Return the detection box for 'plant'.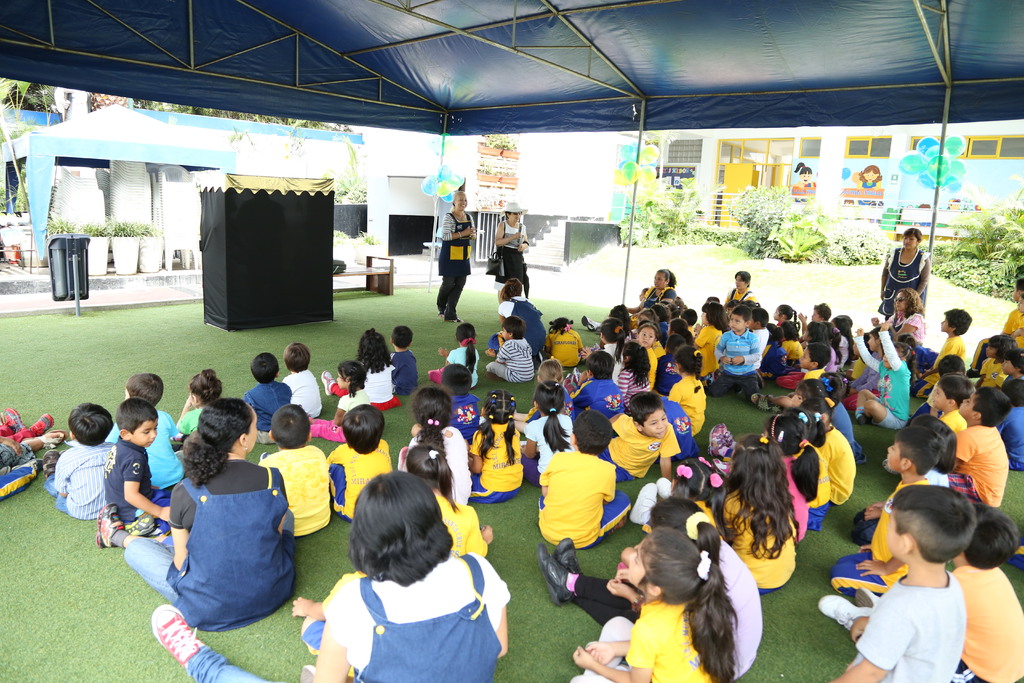
x1=358, y1=231, x2=378, y2=248.
